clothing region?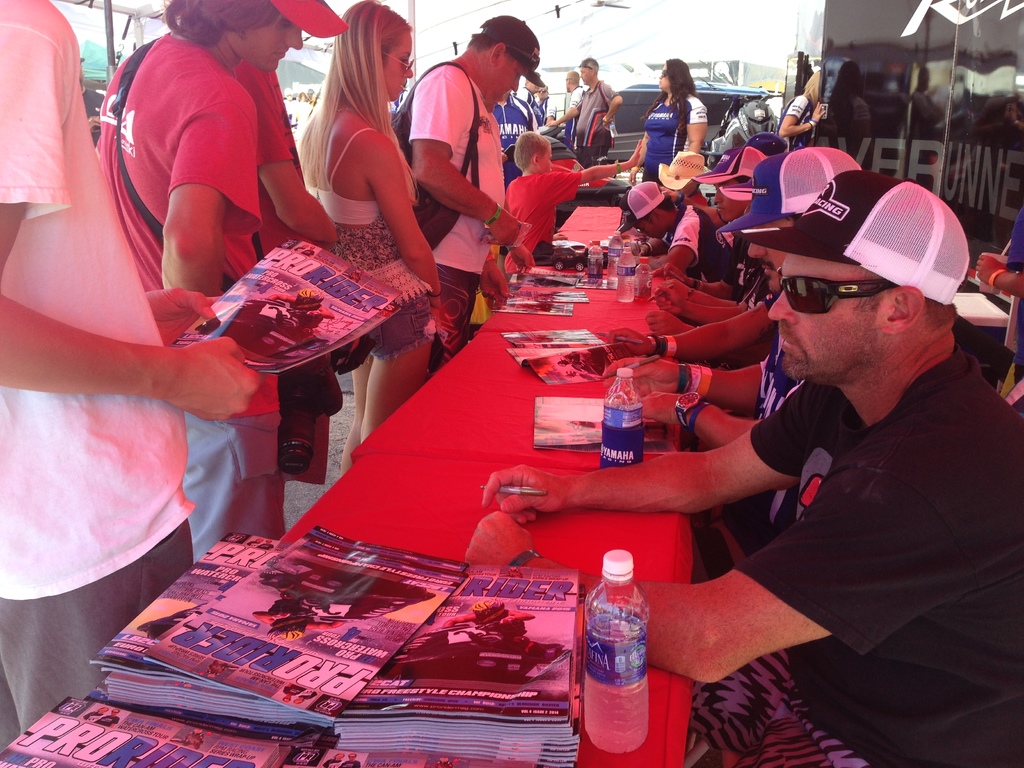
box(1002, 208, 1023, 352)
